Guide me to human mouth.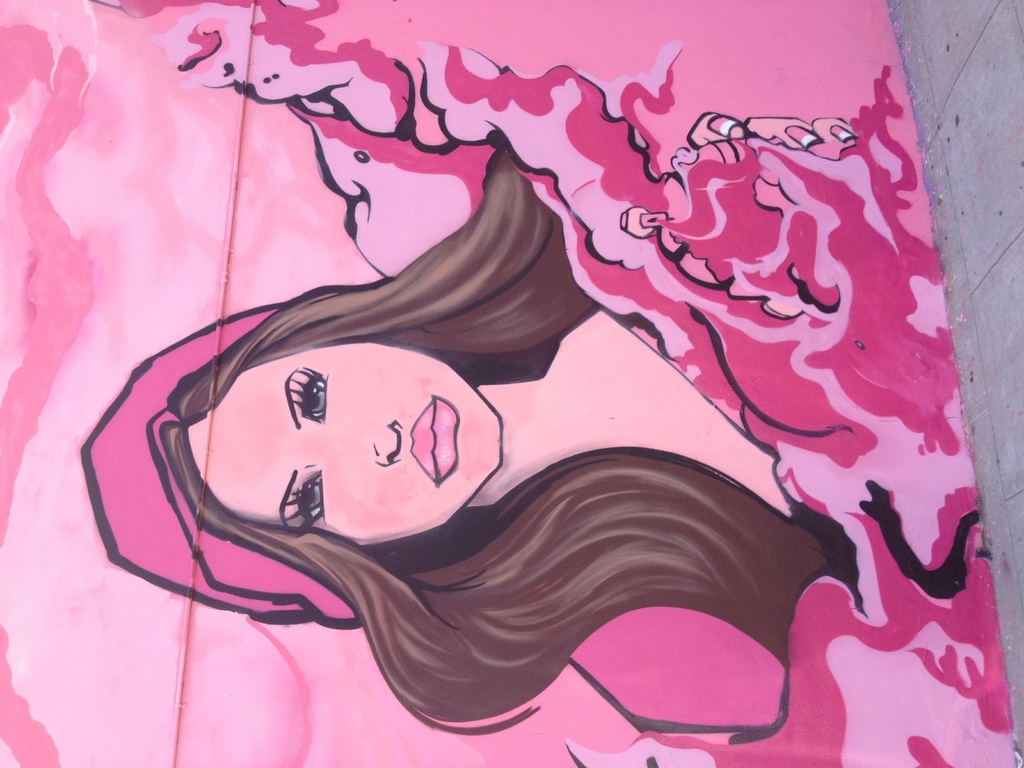
Guidance: BBox(411, 396, 459, 480).
